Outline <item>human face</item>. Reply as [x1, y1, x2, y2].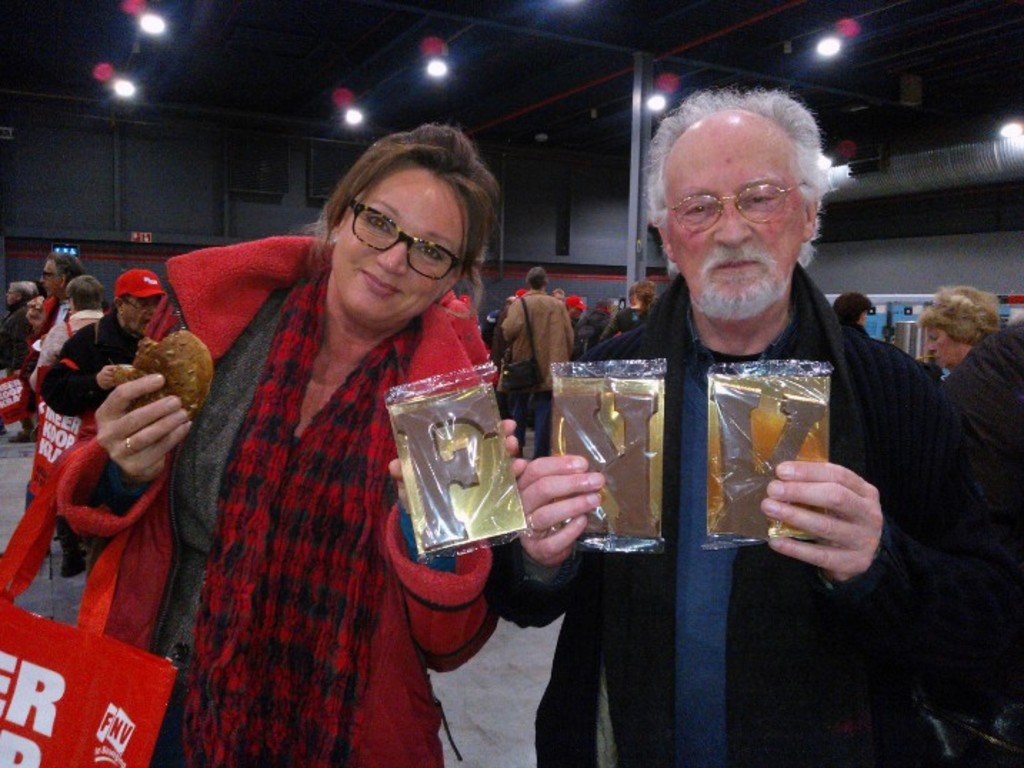
[927, 327, 963, 370].
